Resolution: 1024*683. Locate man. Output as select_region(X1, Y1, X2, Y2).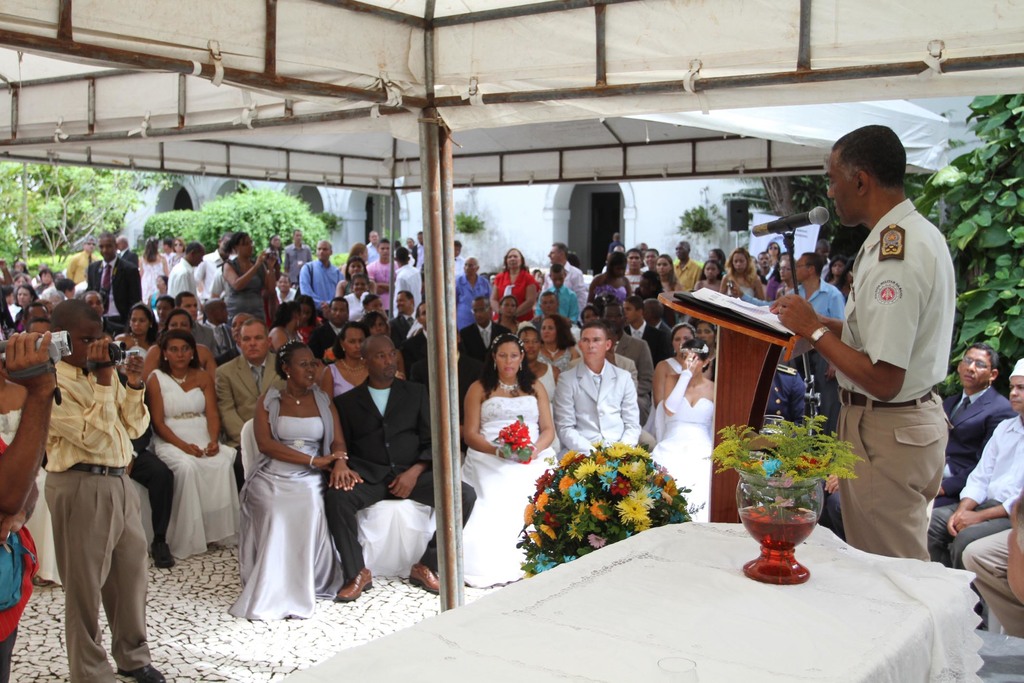
select_region(275, 272, 296, 305).
